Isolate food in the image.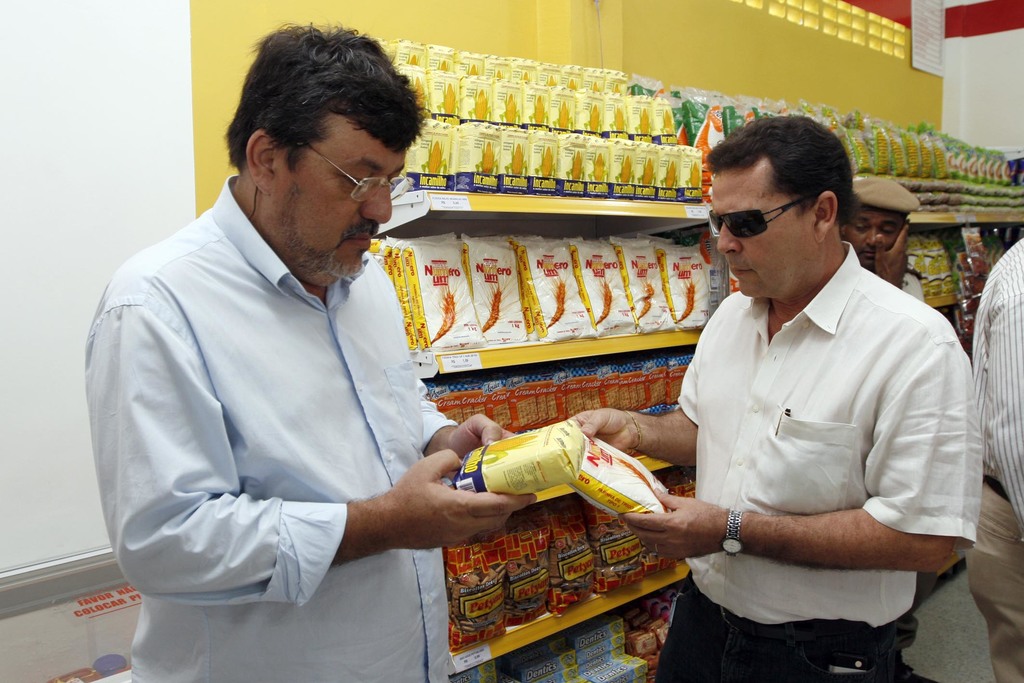
Isolated region: 484:432:535:451.
